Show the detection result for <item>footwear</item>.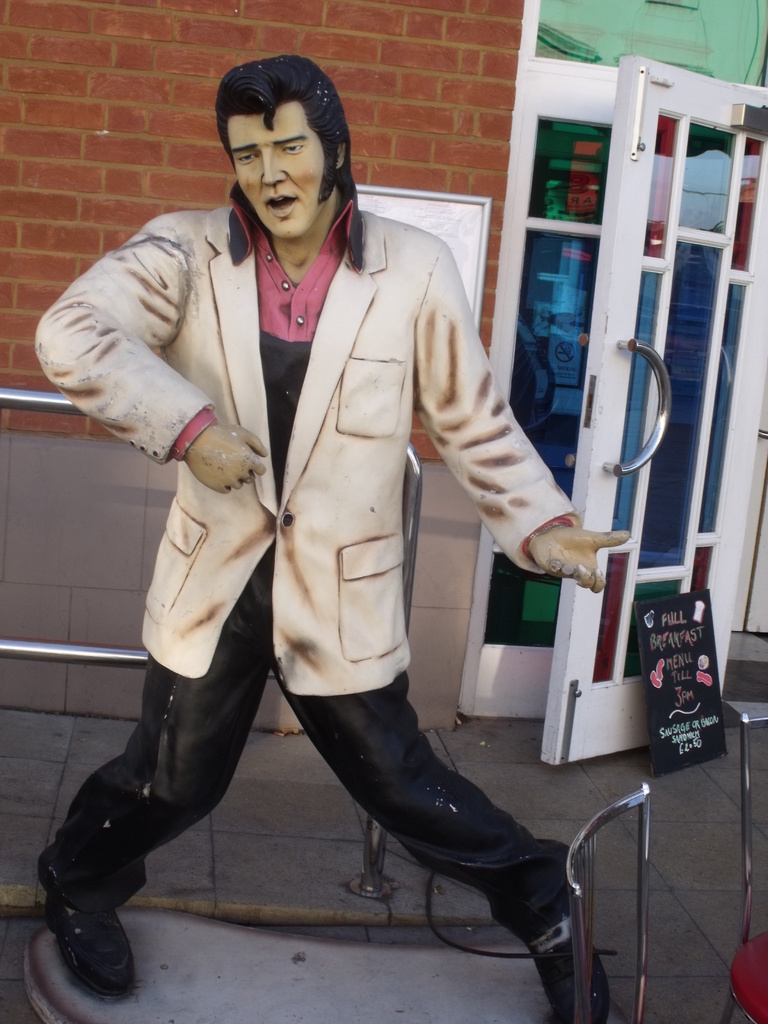
[left=44, top=891, right=138, bottom=1007].
